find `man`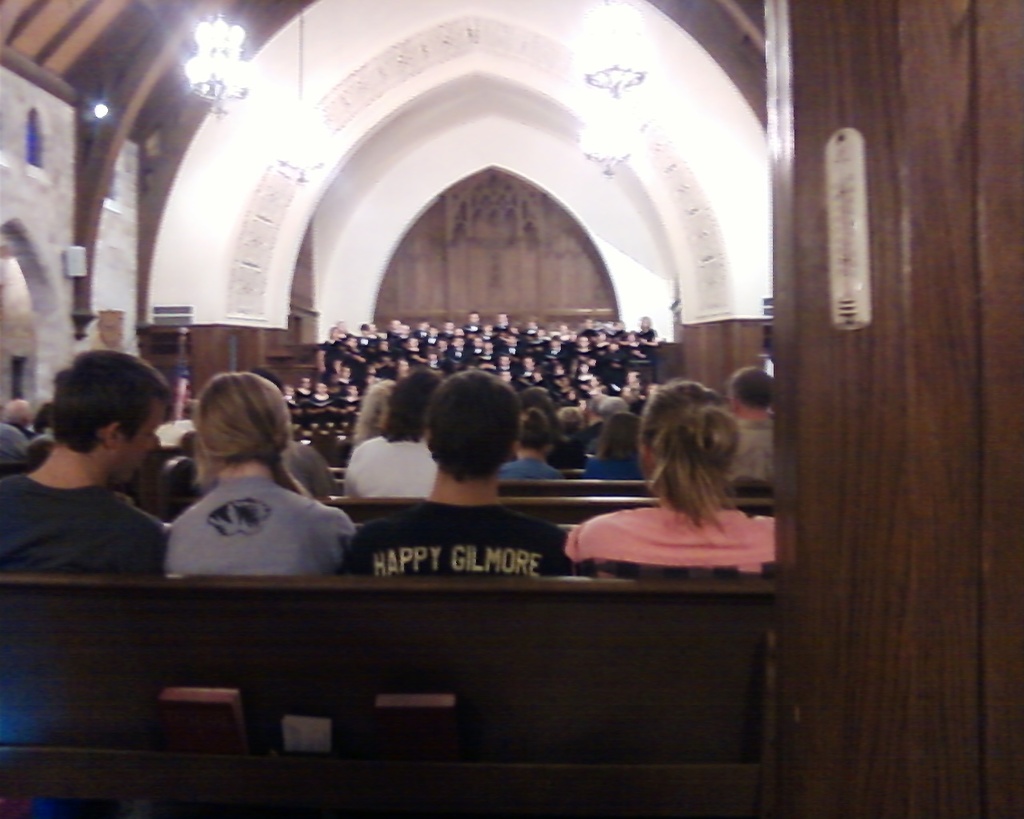
(0,351,158,583)
